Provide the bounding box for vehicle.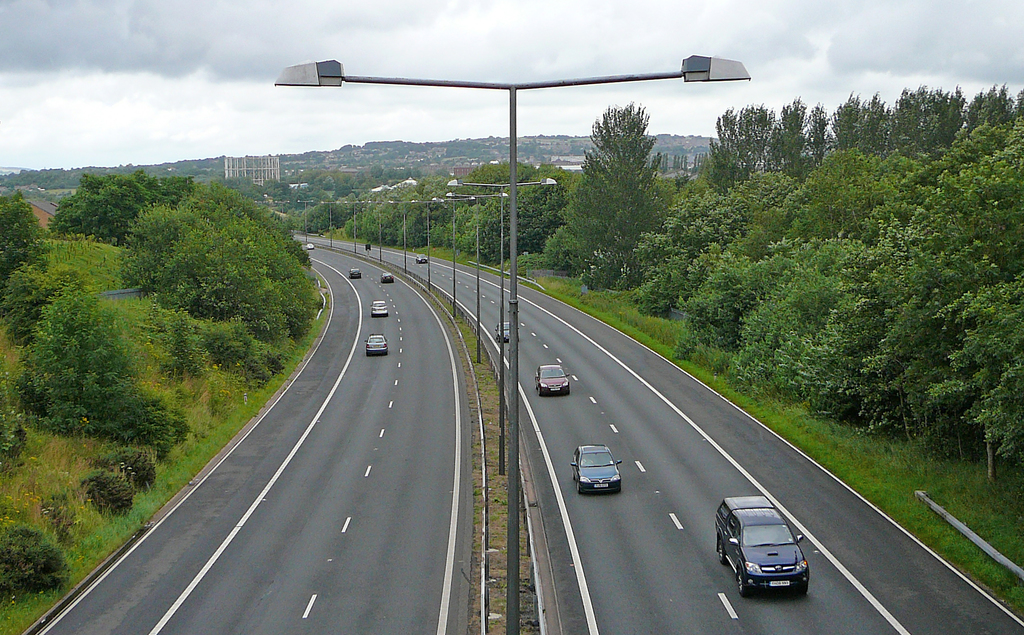
[x1=308, y1=244, x2=316, y2=252].
